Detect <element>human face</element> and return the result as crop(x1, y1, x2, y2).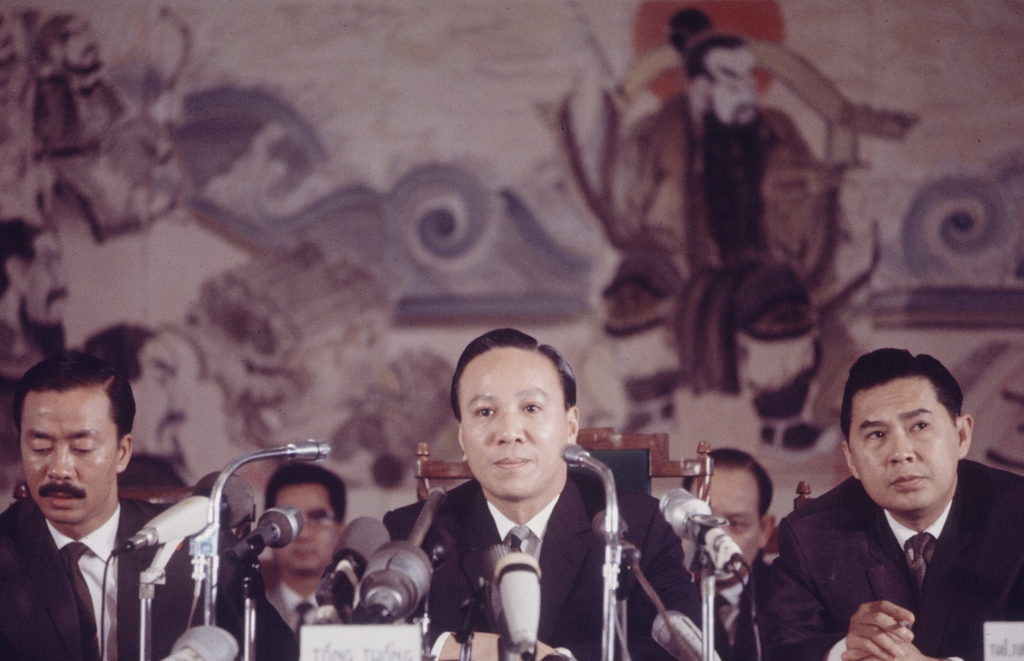
crop(454, 346, 569, 494).
